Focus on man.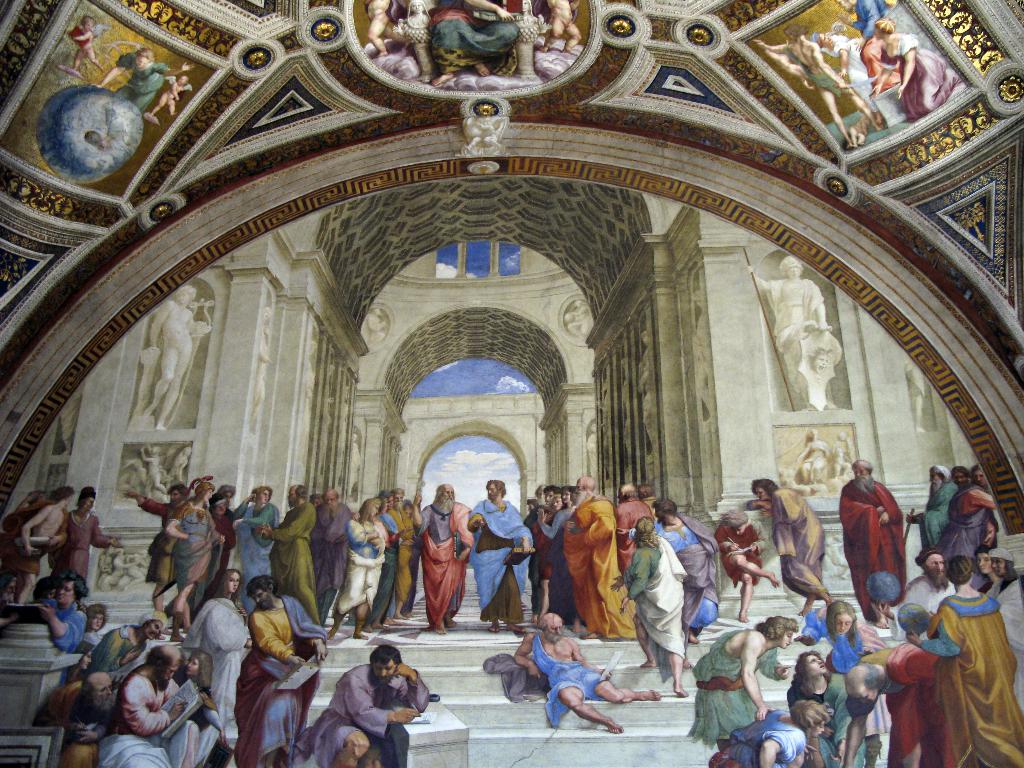
Focused at (left=103, top=642, right=205, bottom=767).
